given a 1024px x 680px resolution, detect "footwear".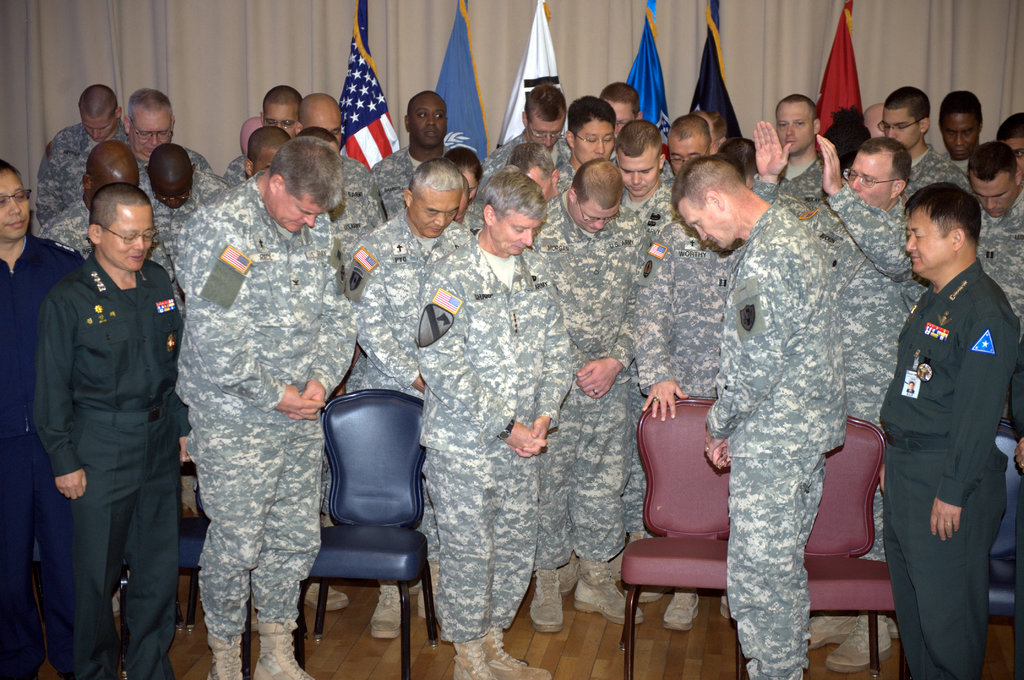
<box>825,620,892,672</box>.
